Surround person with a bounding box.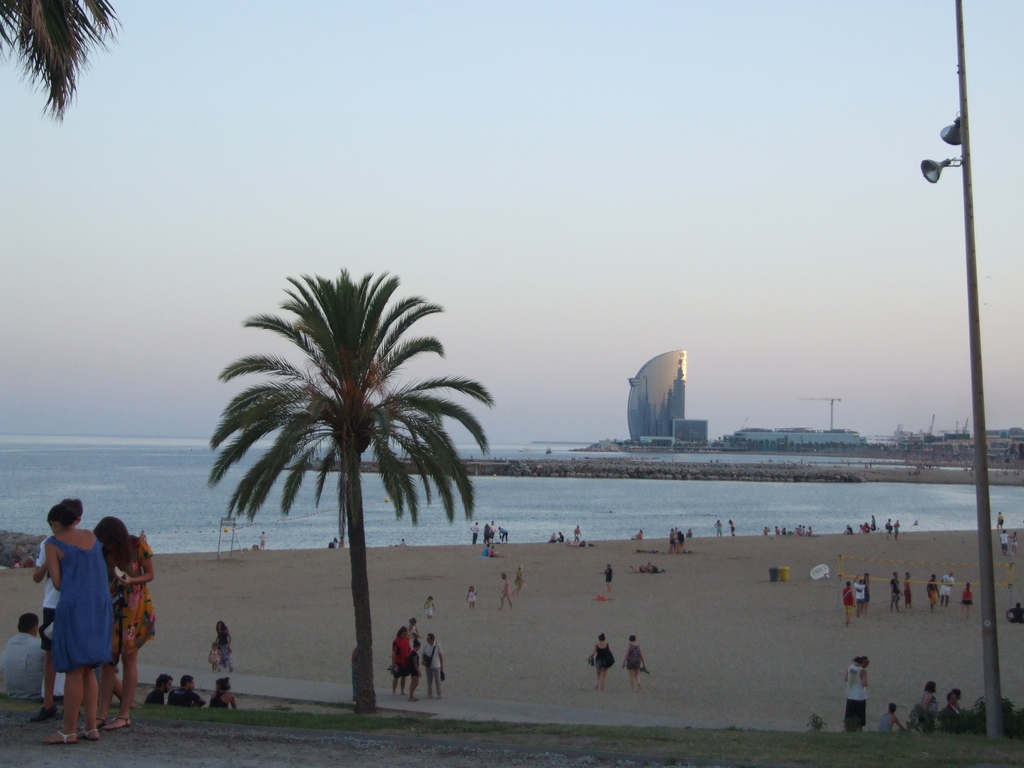
Rect(620, 634, 648, 694).
